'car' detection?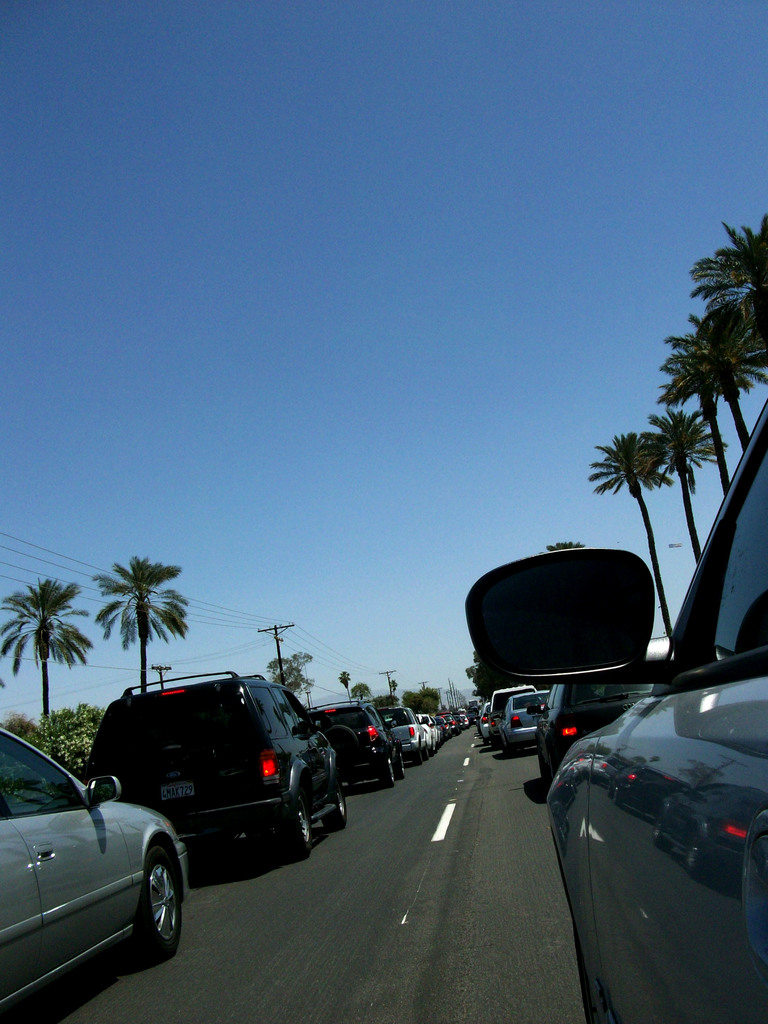
(549,395,767,1023)
